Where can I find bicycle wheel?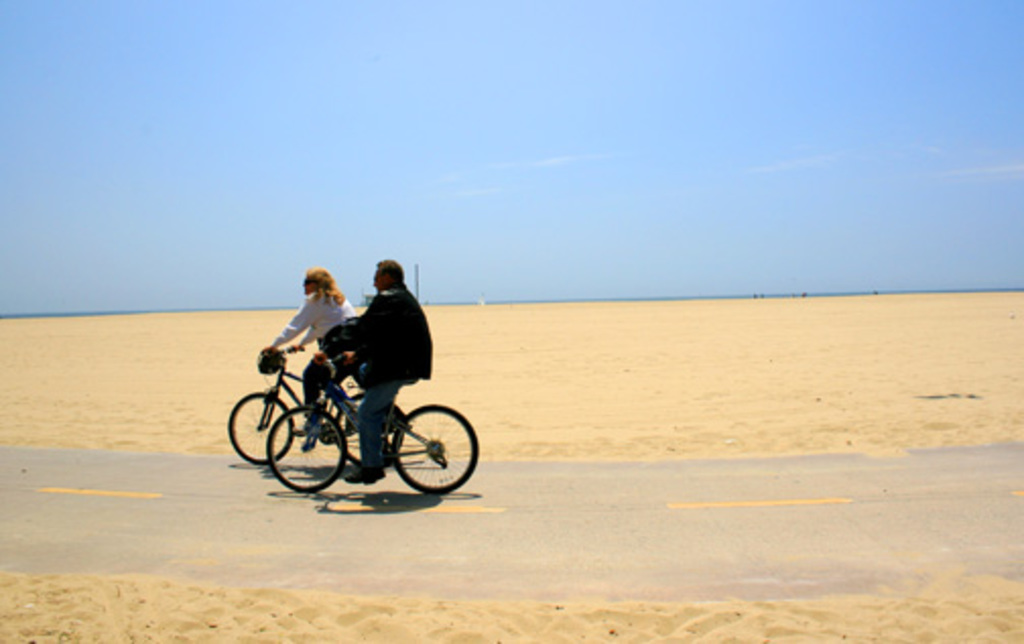
You can find it at 226:392:295:469.
